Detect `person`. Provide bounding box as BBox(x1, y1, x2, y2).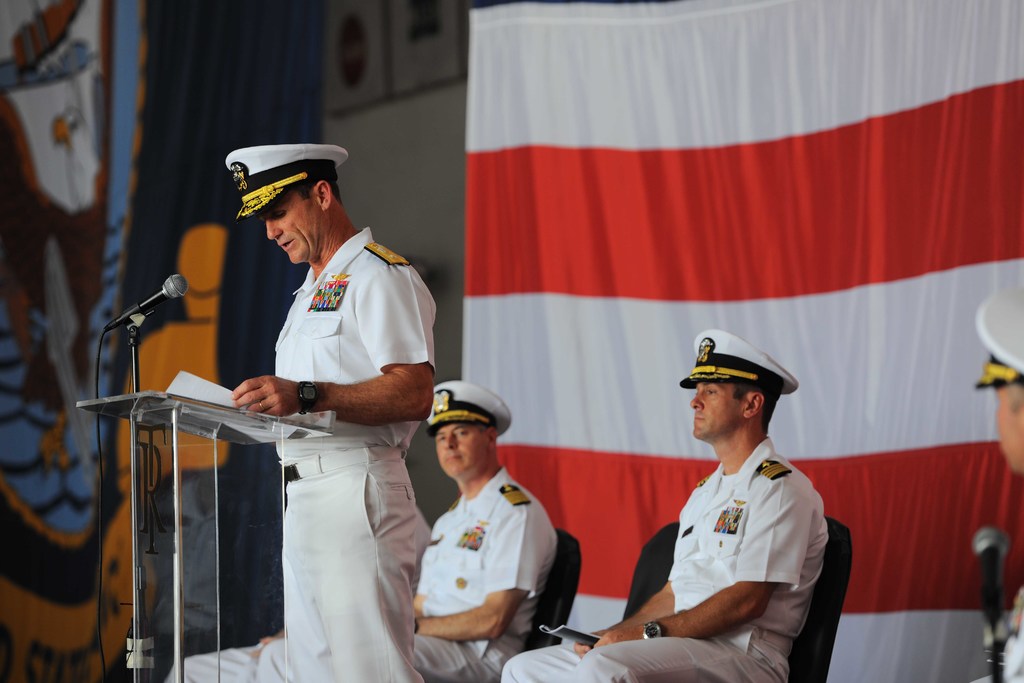
BBox(255, 378, 559, 682).
